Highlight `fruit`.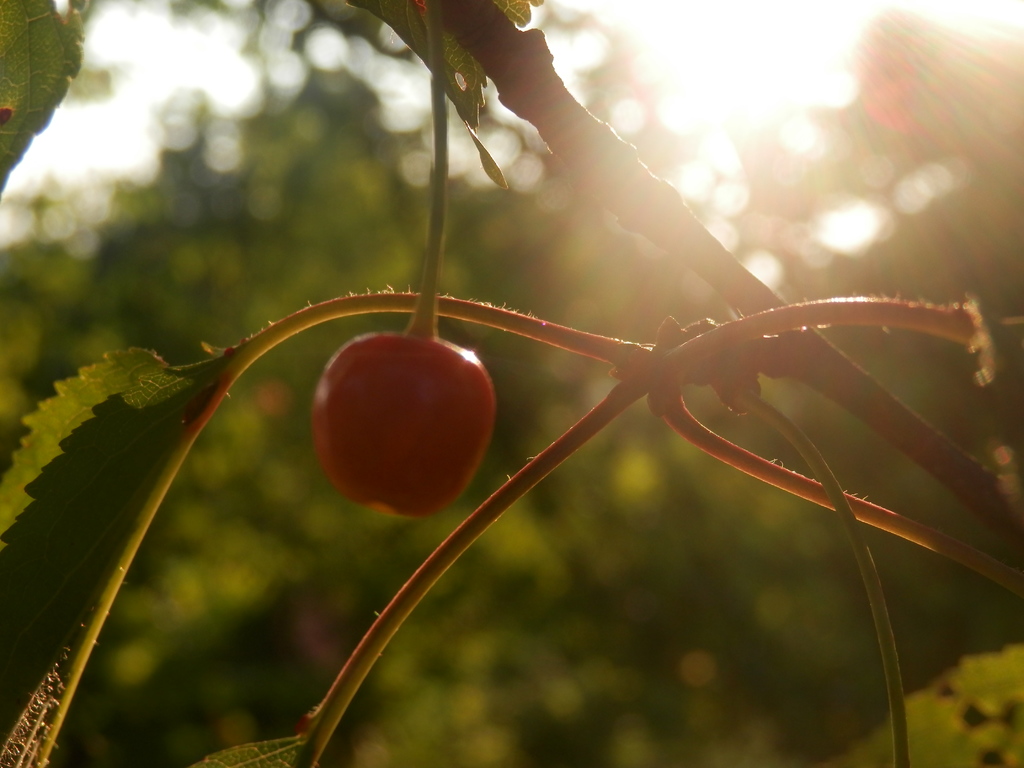
Highlighted region: (left=307, top=334, right=499, bottom=523).
